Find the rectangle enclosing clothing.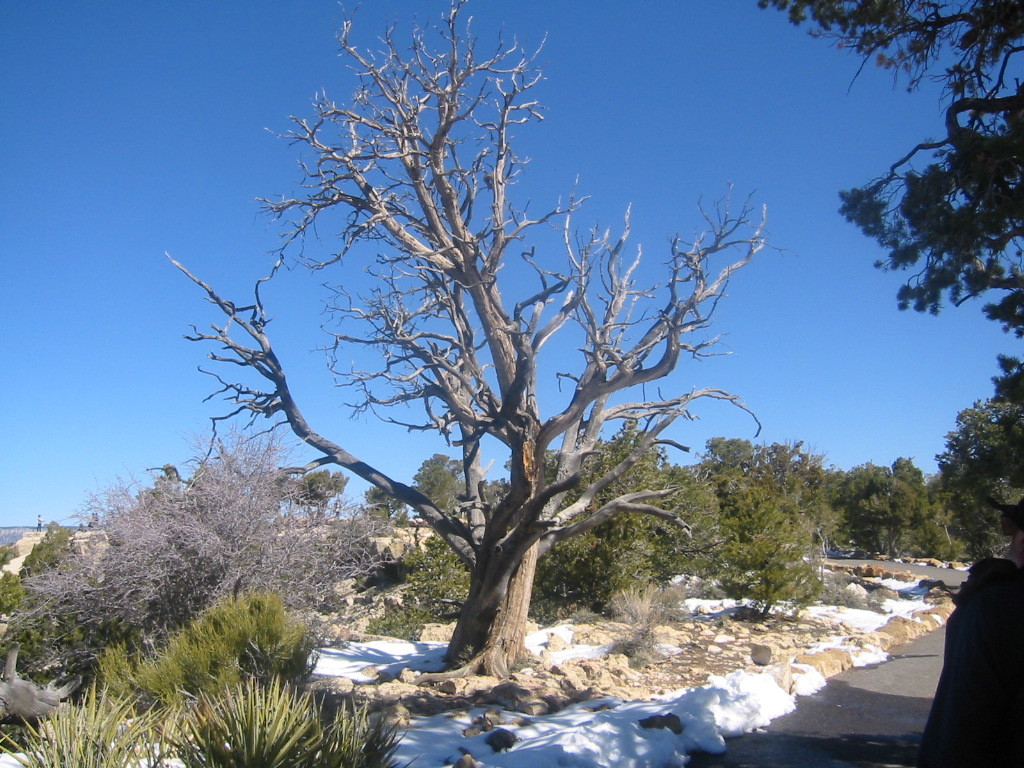
BBox(922, 545, 1023, 755).
